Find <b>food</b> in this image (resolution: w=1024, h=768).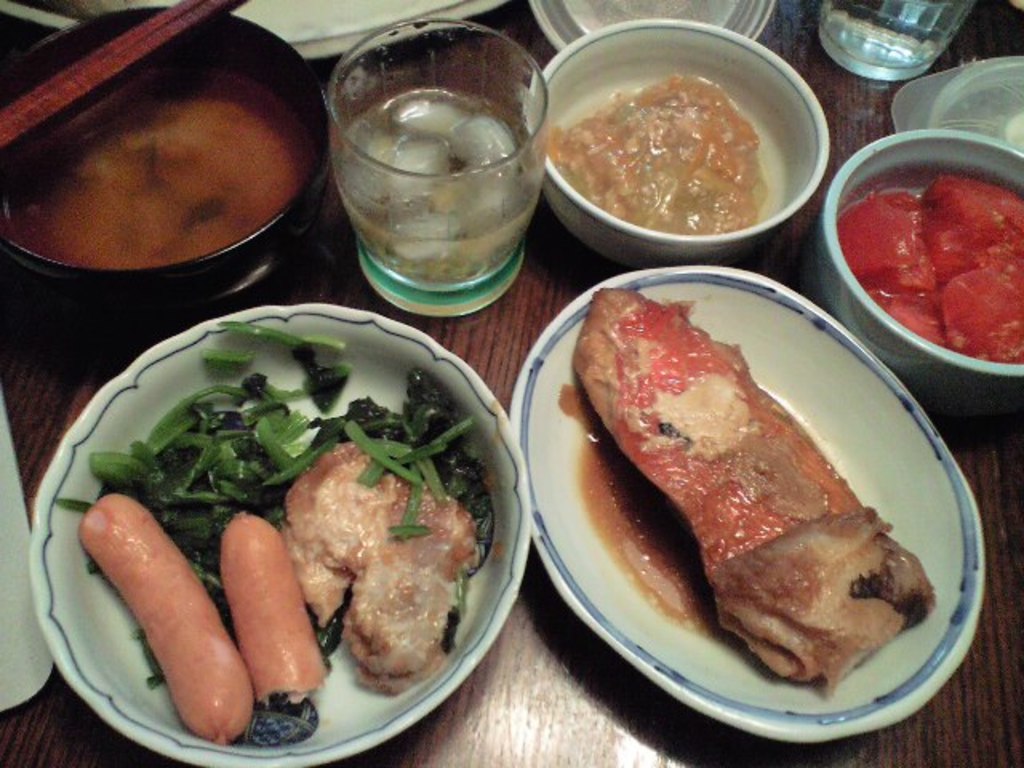
[43, 320, 502, 755].
